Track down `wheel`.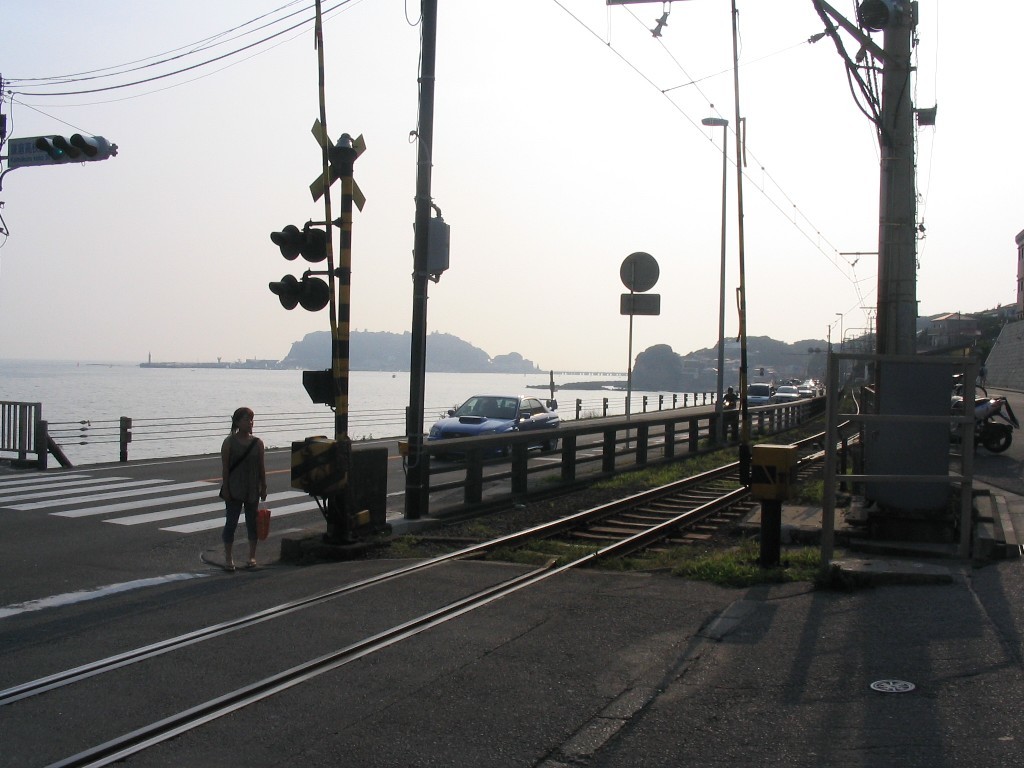
Tracked to locate(980, 419, 1018, 451).
